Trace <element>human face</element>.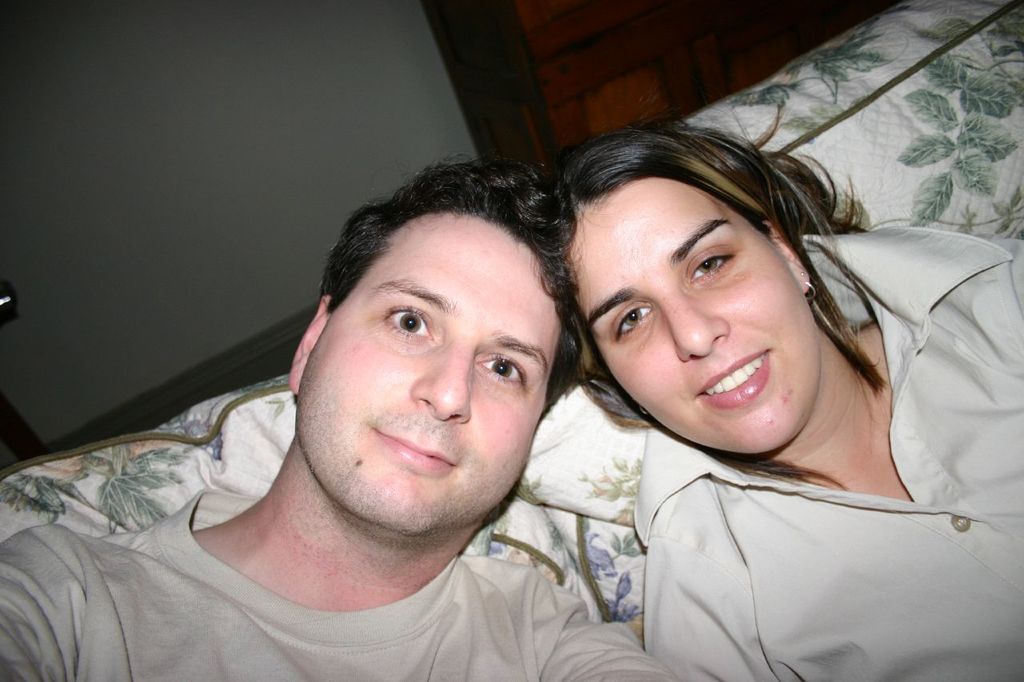
Traced to box=[297, 211, 563, 535].
